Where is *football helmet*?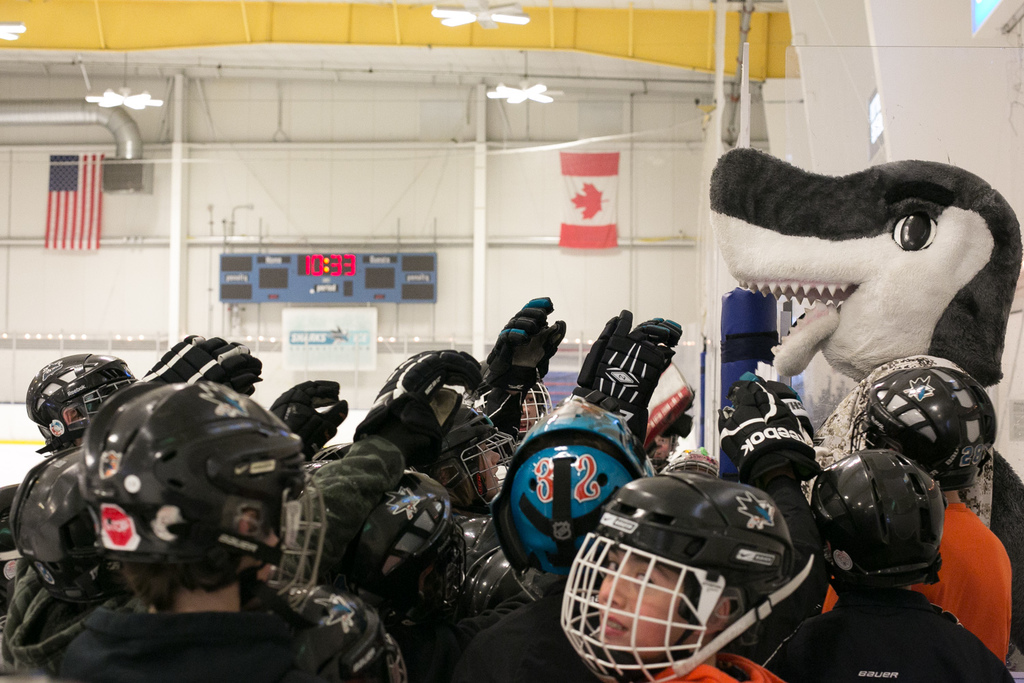
[470, 353, 558, 438].
